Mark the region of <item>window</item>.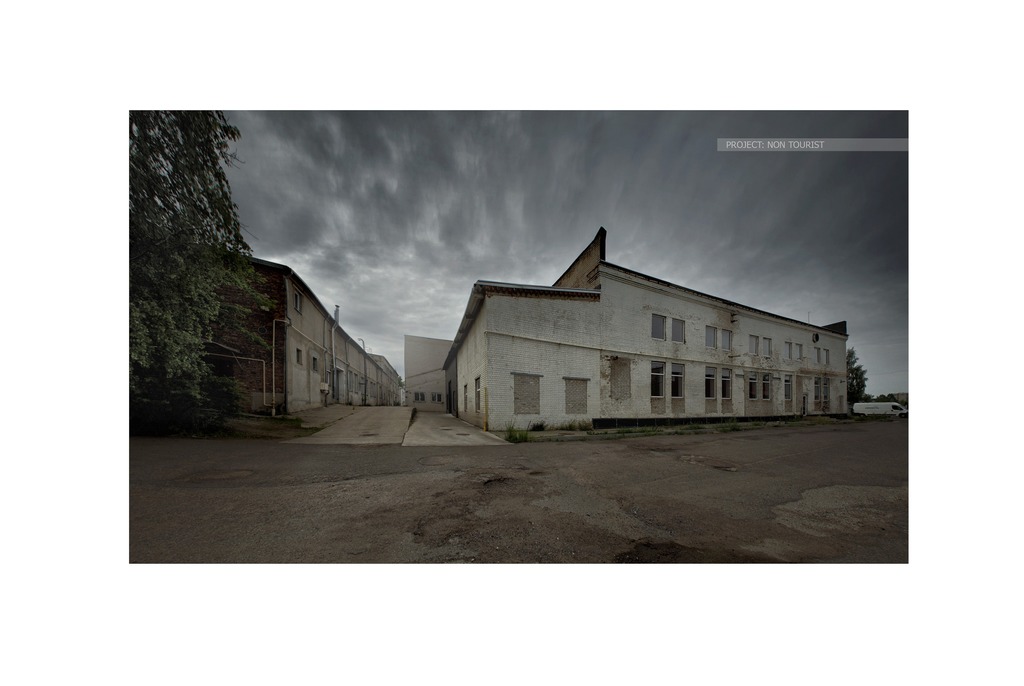
Region: rect(788, 343, 806, 361).
